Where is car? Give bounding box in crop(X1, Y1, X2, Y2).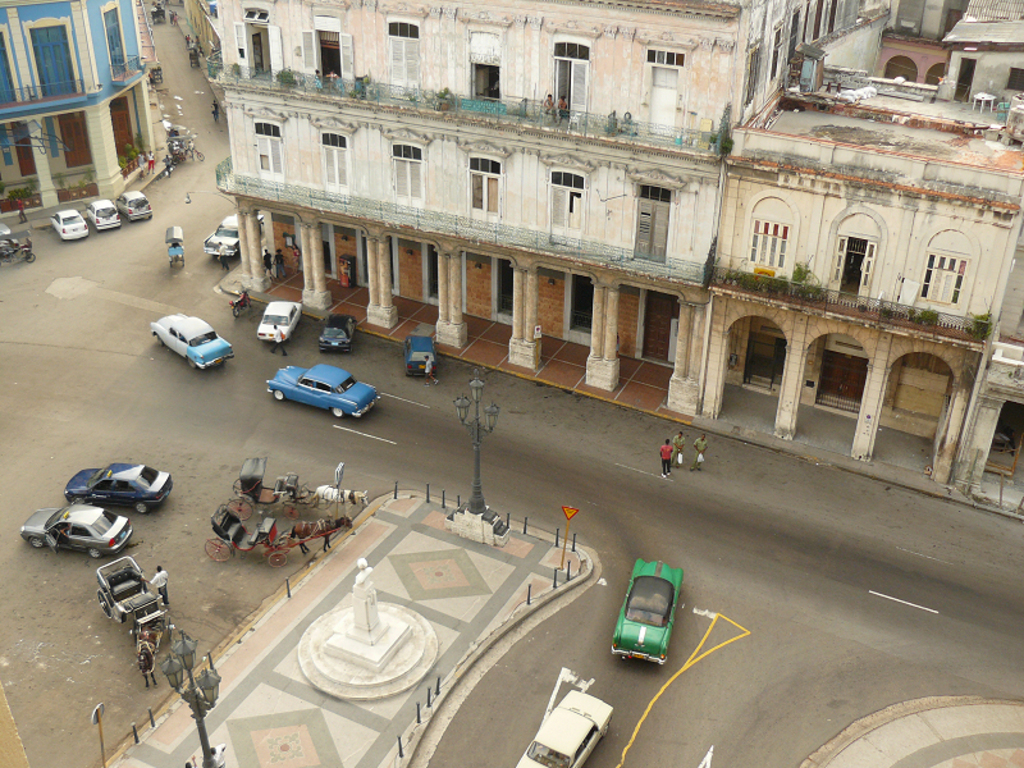
crop(401, 335, 445, 376).
